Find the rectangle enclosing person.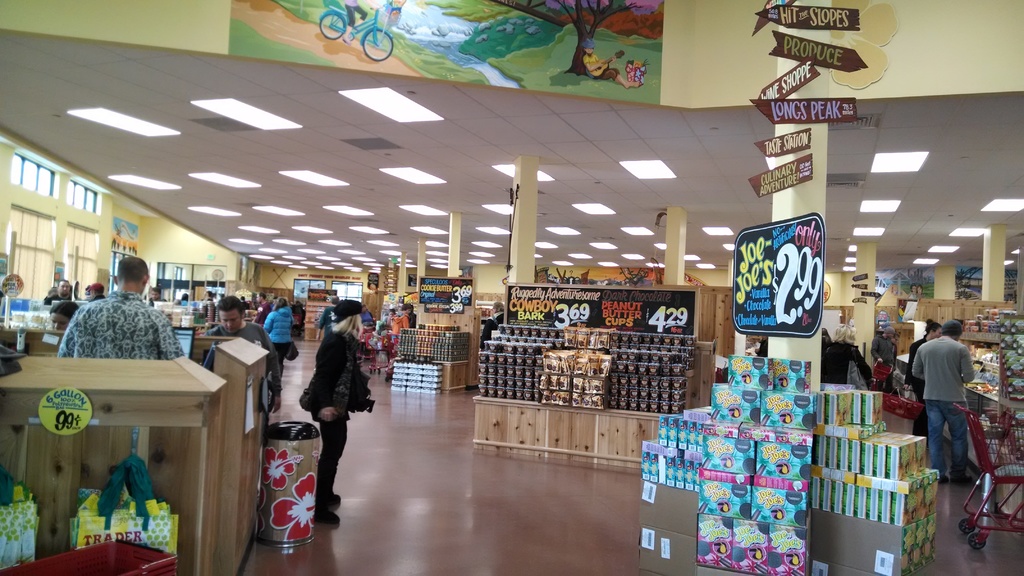
crop(86, 277, 108, 302).
